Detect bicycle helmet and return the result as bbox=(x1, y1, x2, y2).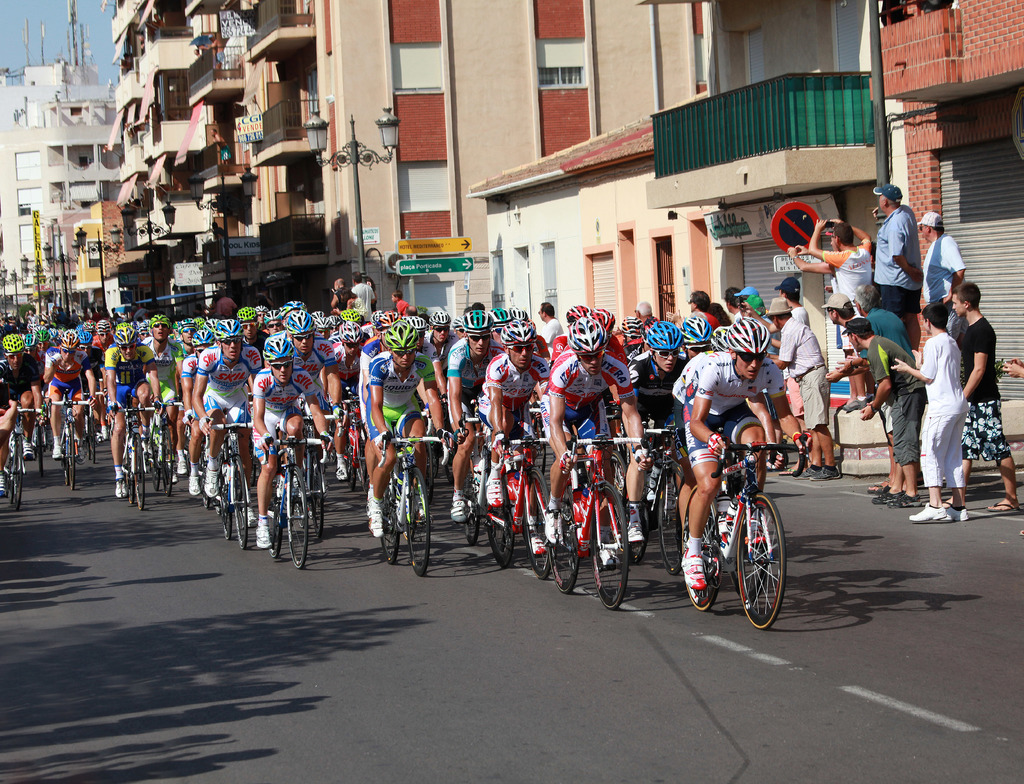
bbox=(173, 313, 196, 331).
